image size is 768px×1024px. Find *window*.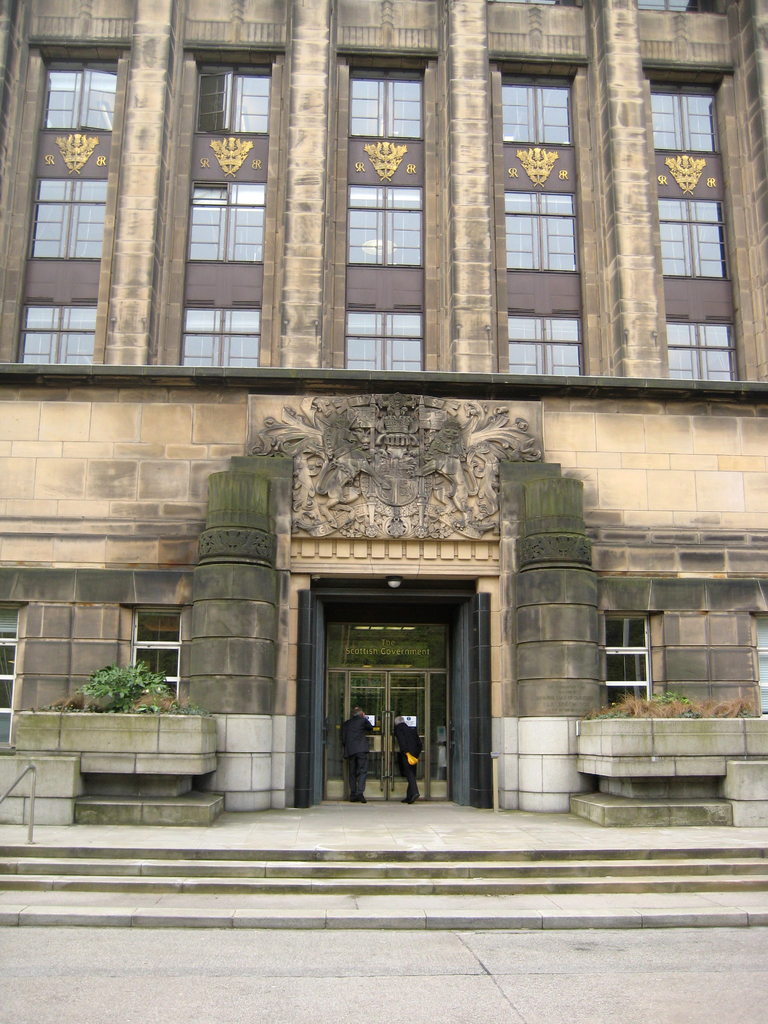
636,0,726,13.
